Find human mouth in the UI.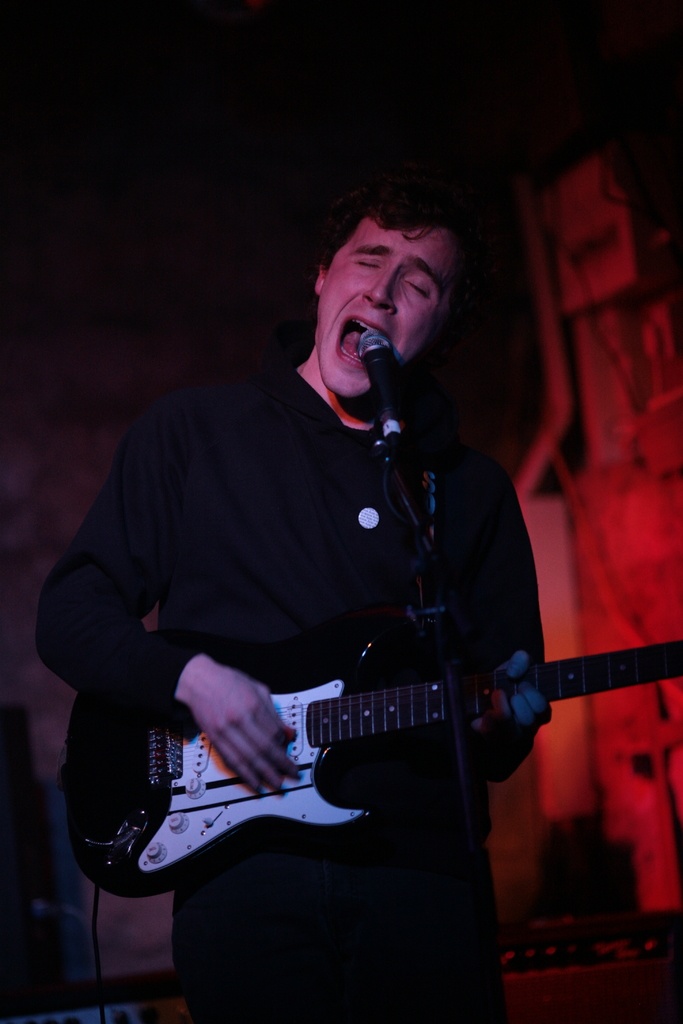
UI element at <bbox>336, 317, 390, 367</bbox>.
